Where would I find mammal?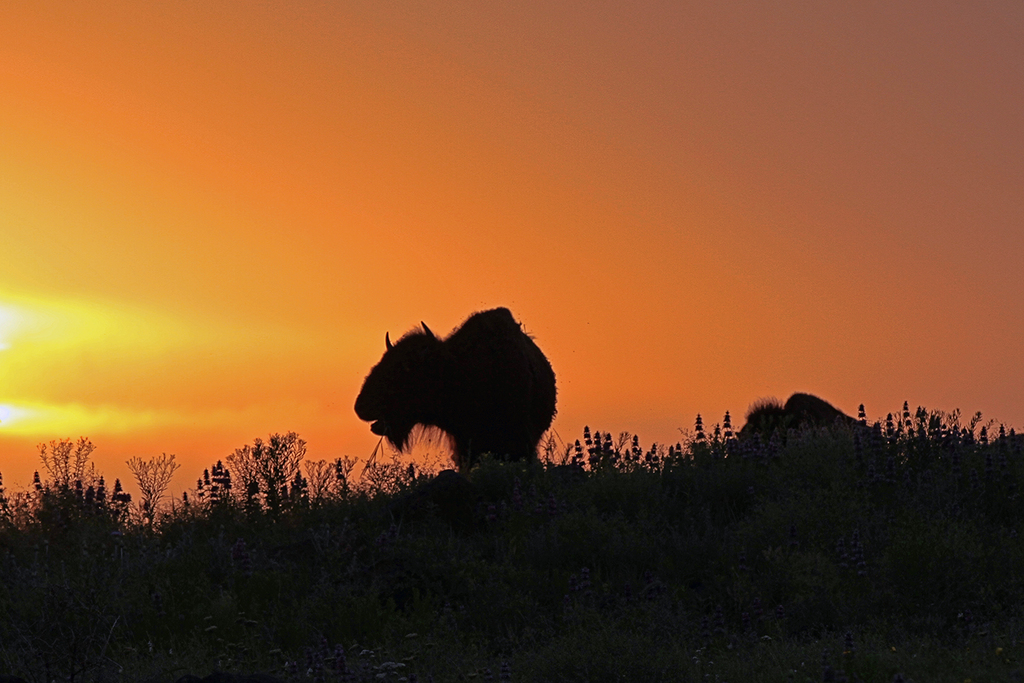
At [351,318,548,491].
